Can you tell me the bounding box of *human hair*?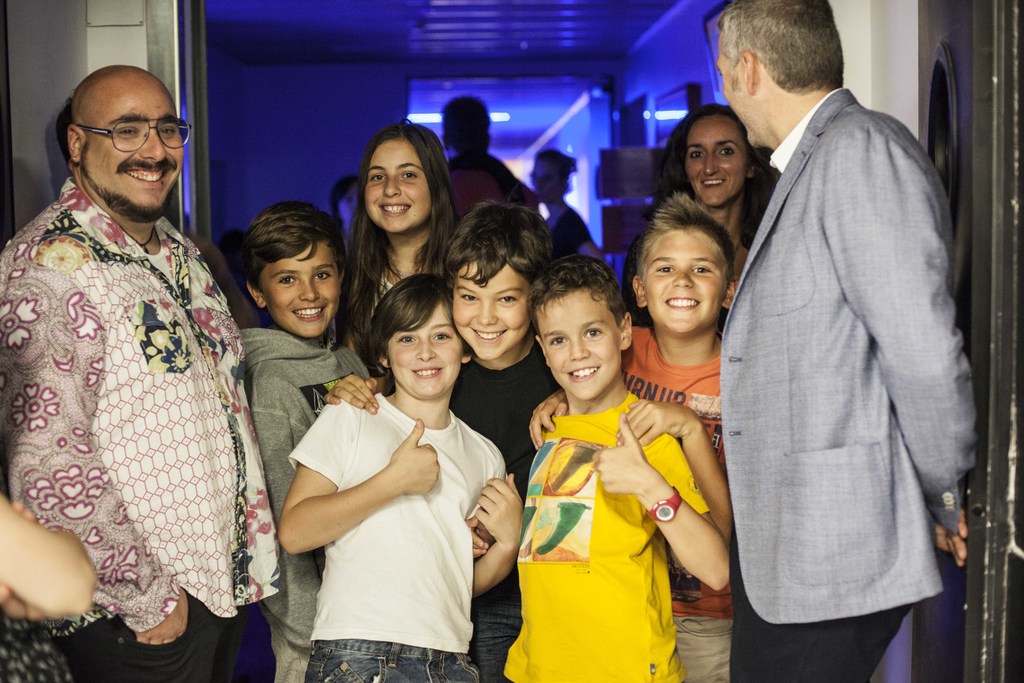
{"left": 437, "top": 200, "right": 557, "bottom": 288}.
